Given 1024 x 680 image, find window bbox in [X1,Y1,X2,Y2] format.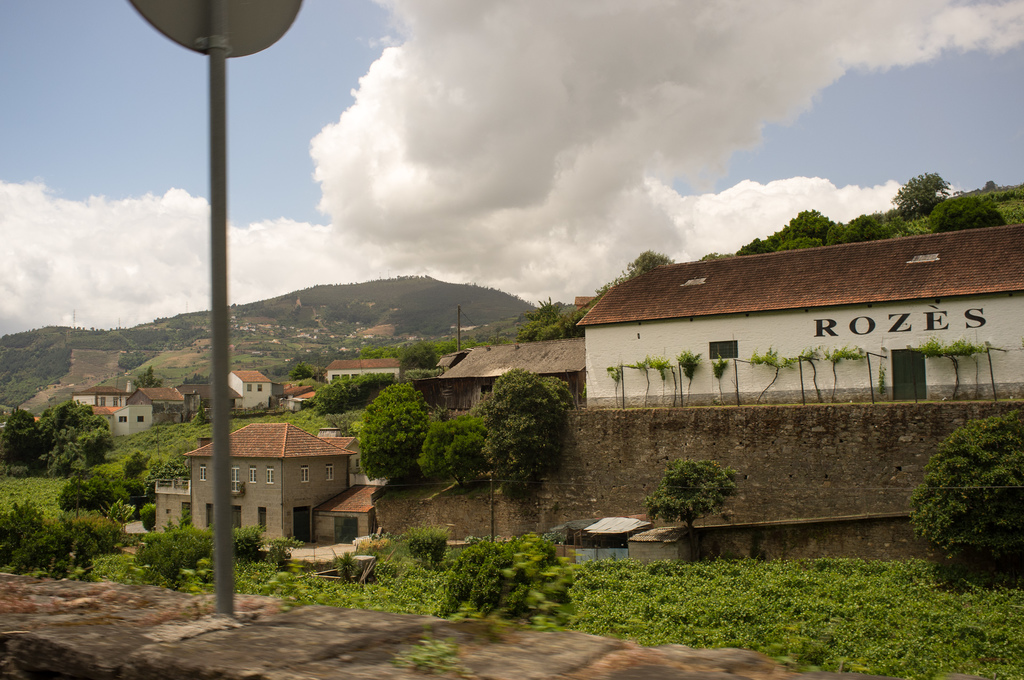
[266,466,273,483].
